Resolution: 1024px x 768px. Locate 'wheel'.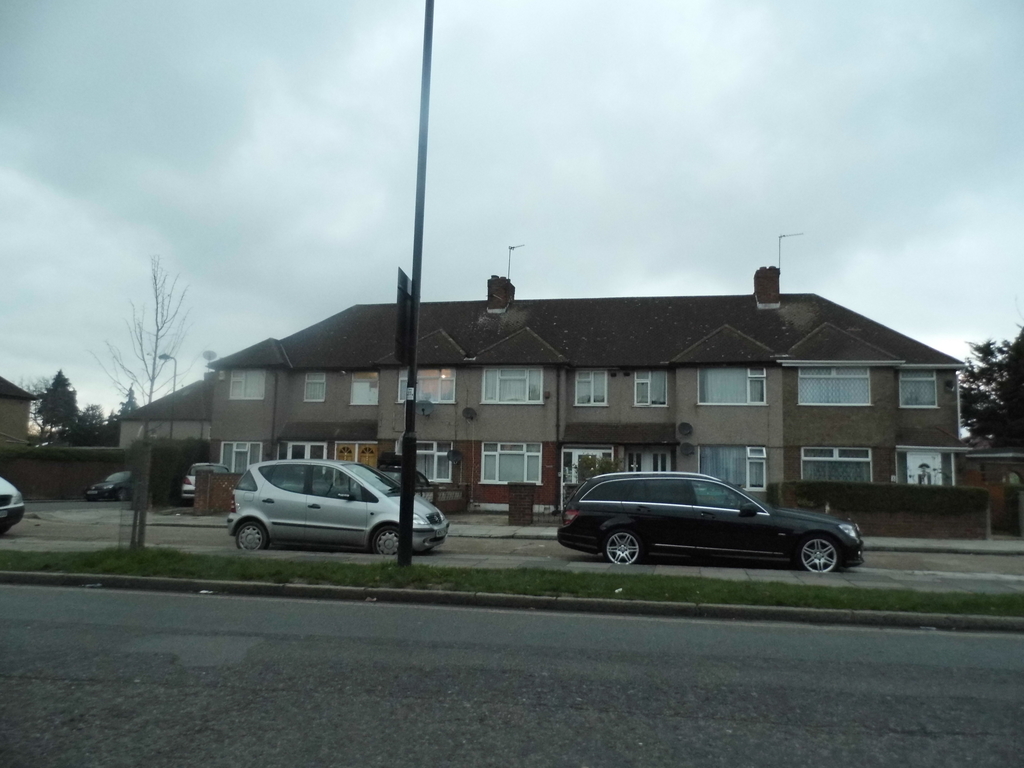
l=376, t=524, r=401, b=554.
